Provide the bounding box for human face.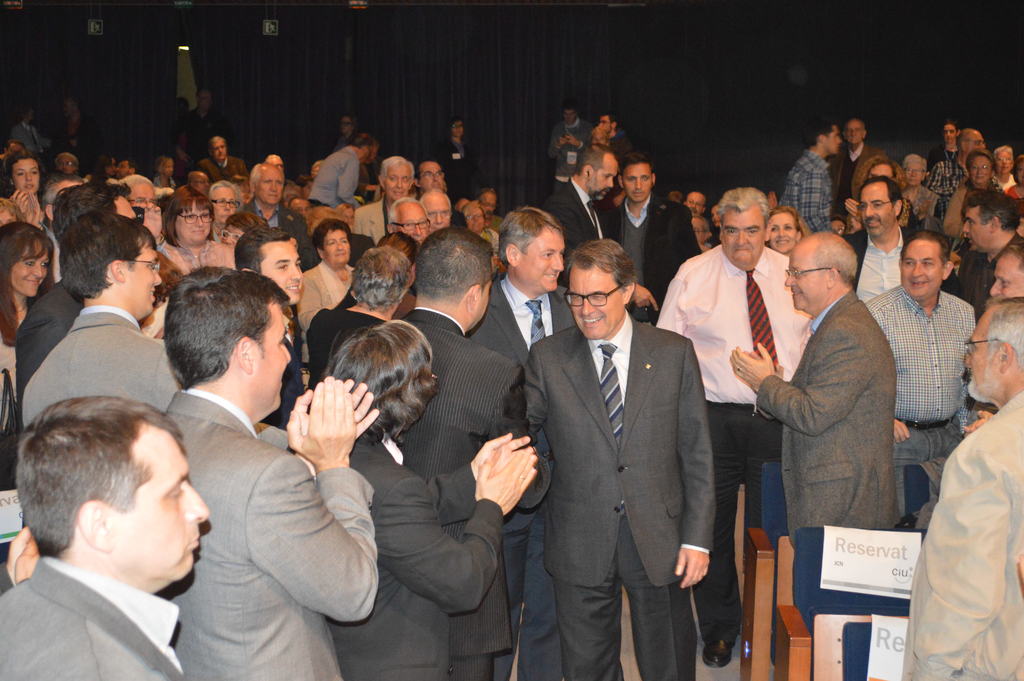
(left=138, top=180, right=148, bottom=212).
